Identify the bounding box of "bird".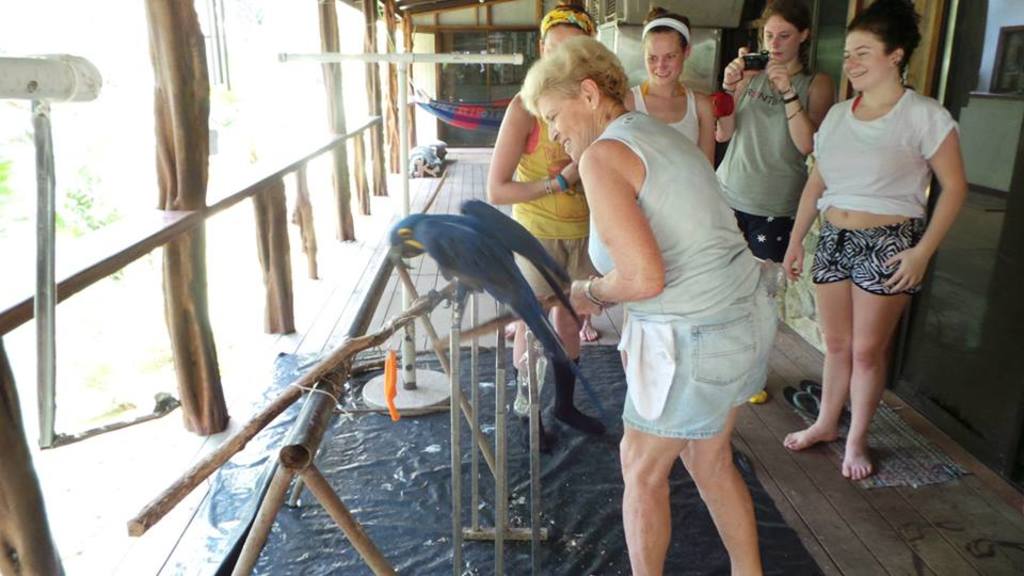
region(358, 189, 619, 450).
